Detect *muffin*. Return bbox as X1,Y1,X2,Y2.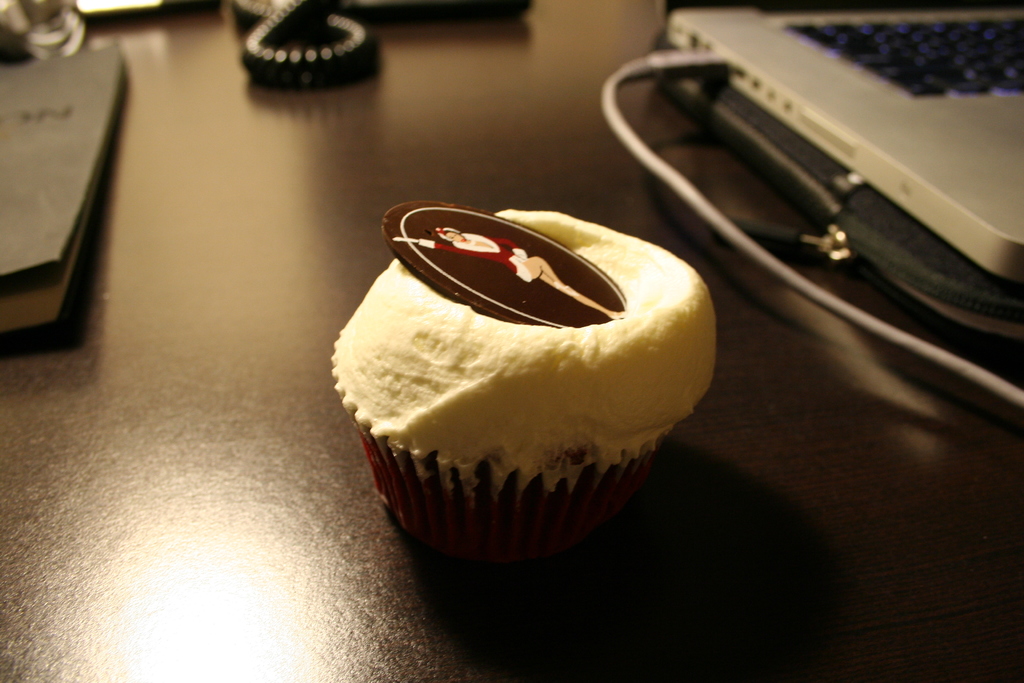
332,197,719,564.
